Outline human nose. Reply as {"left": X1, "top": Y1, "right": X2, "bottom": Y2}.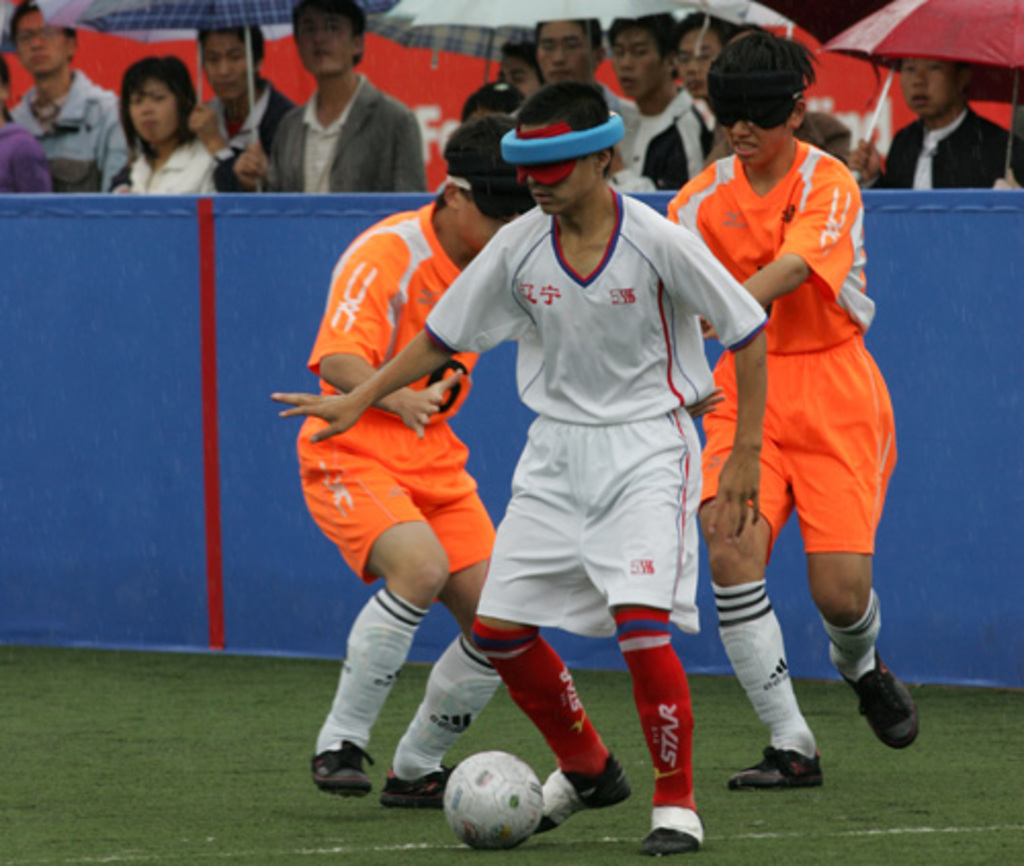
{"left": 530, "top": 174, "right": 537, "bottom": 180}.
